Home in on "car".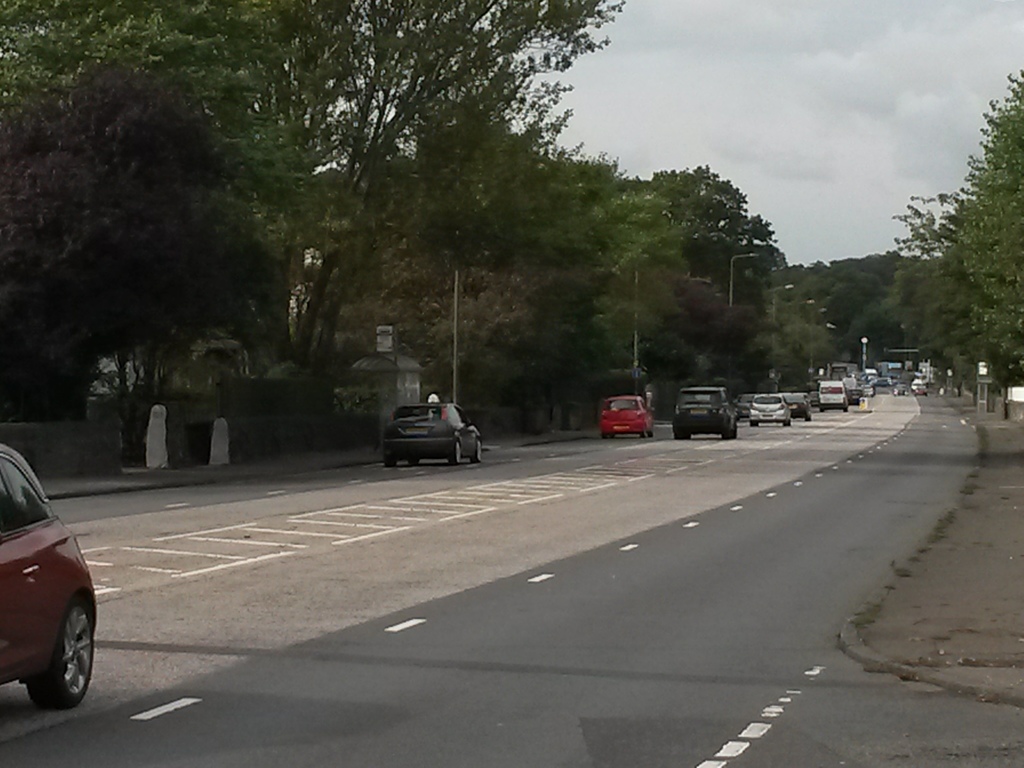
Homed in at (849, 387, 863, 404).
